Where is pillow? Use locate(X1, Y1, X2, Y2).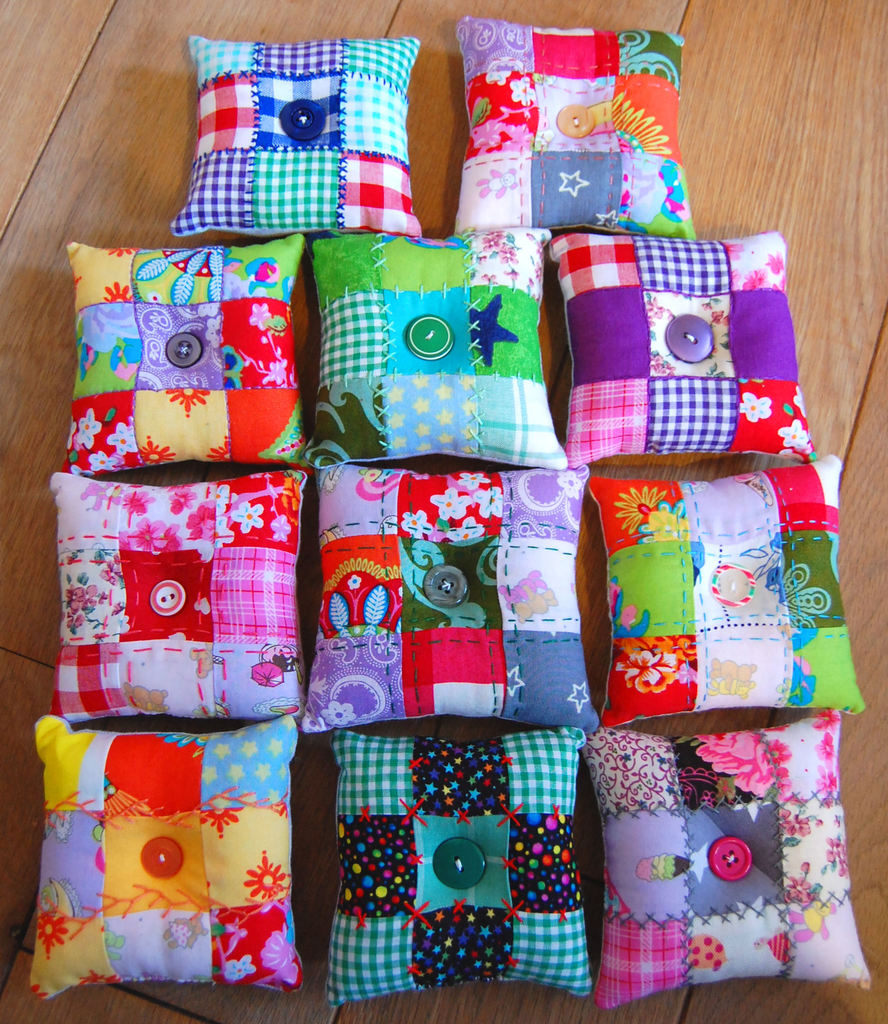
locate(154, 36, 426, 259).
